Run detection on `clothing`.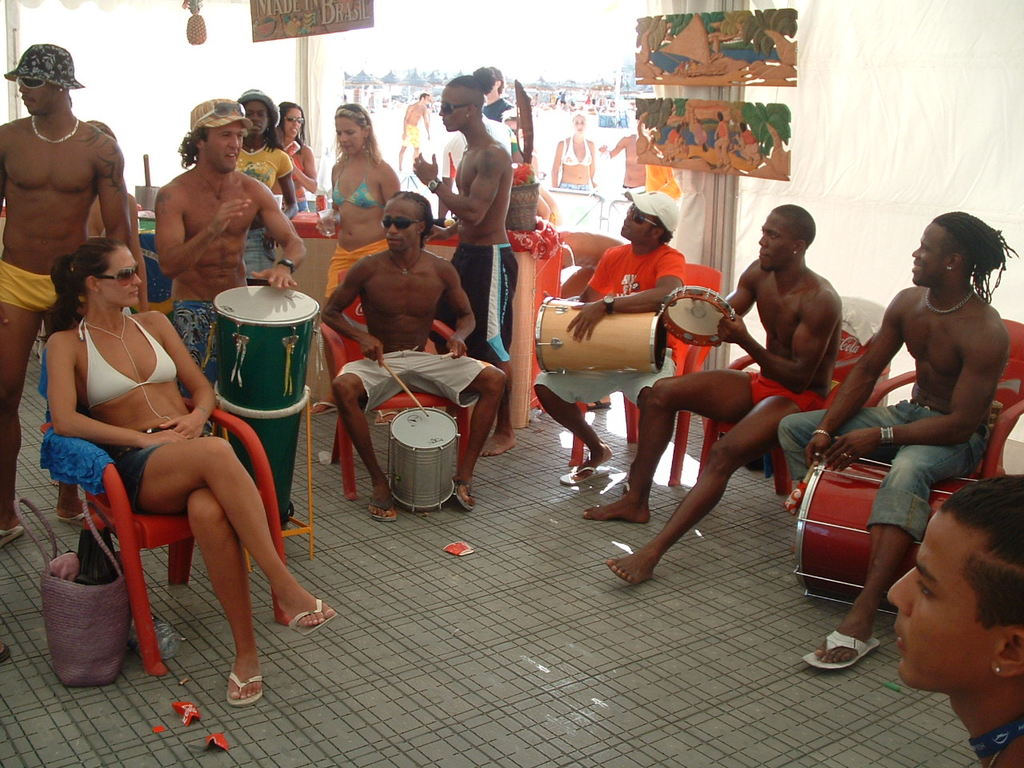
Result: x1=318, y1=234, x2=387, y2=287.
